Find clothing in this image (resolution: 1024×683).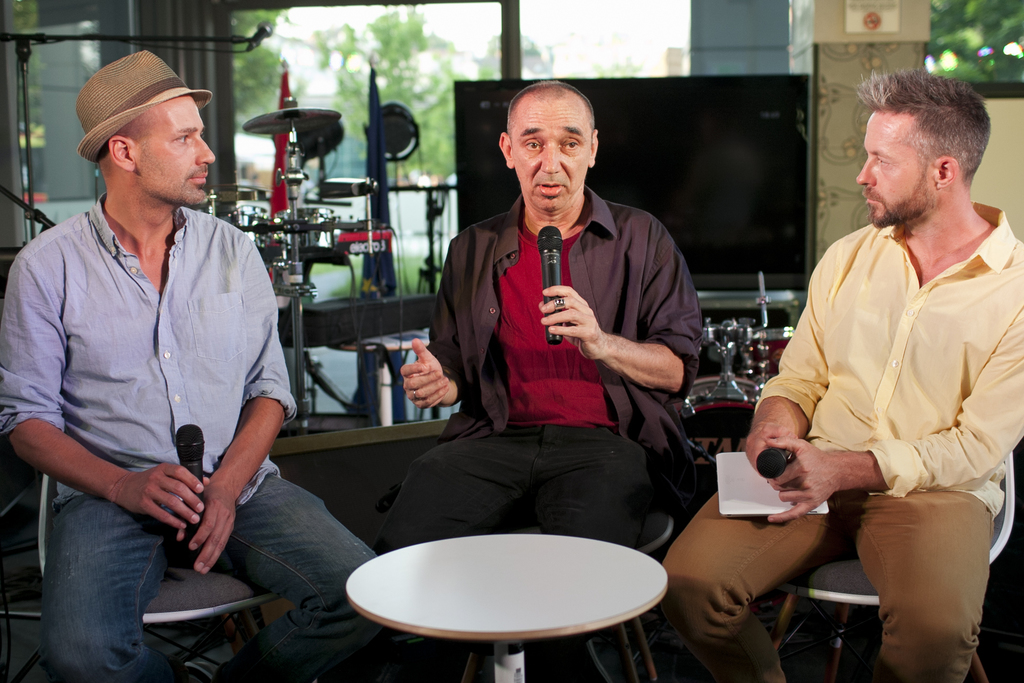
{"left": 373, "top": 186, "right": 705, "bottom": 555}.
